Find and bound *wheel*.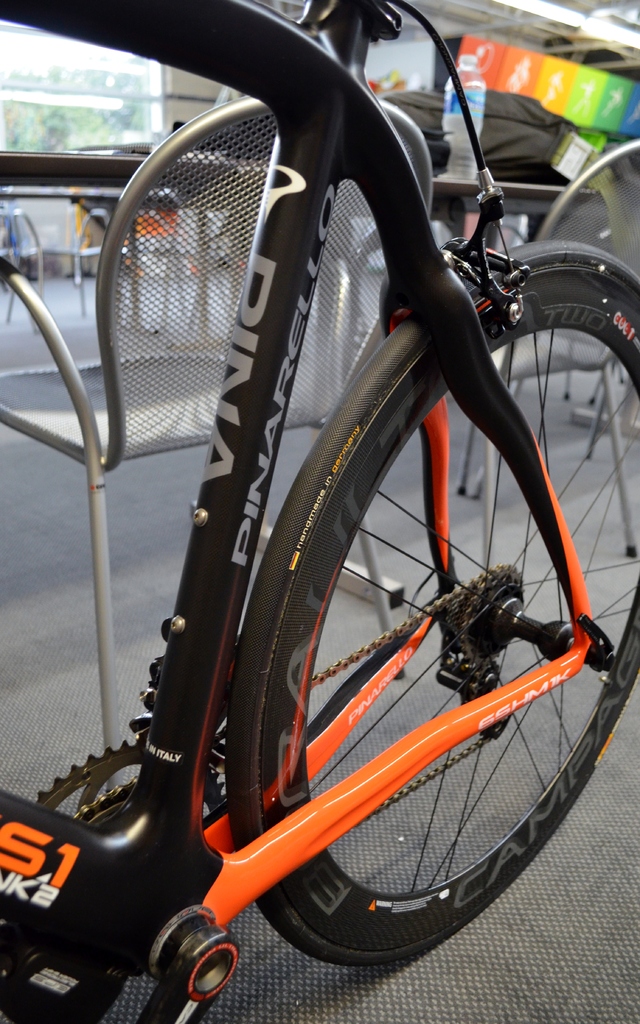
Bound: region(224, 237, 639, 970).
